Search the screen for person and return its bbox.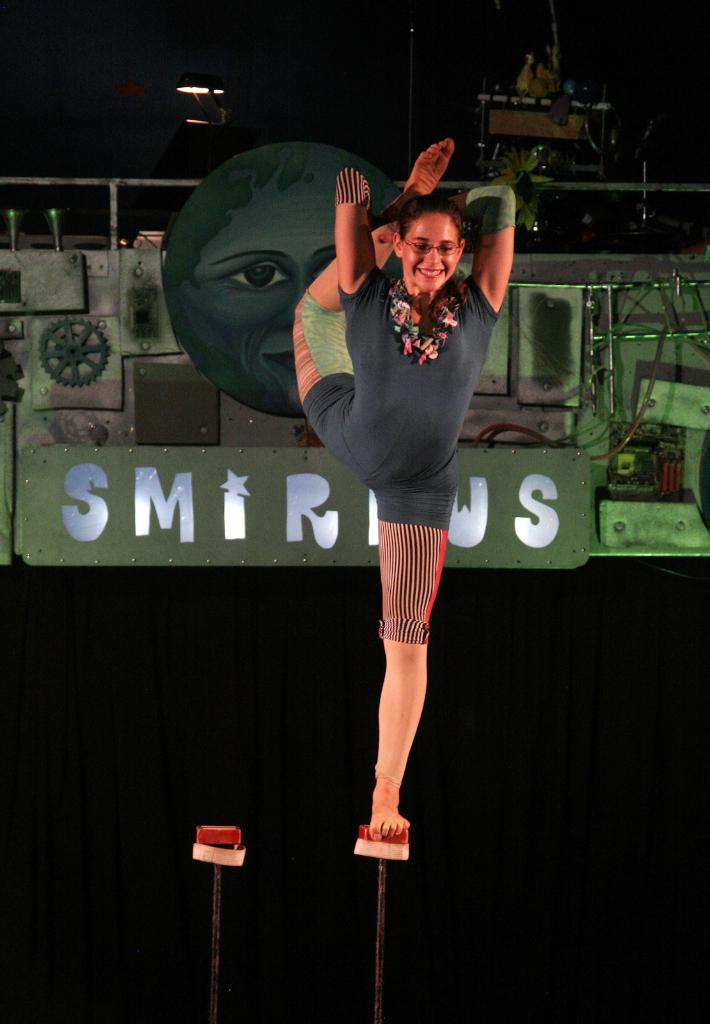
Found: rect(293, 138, 515, 842).
